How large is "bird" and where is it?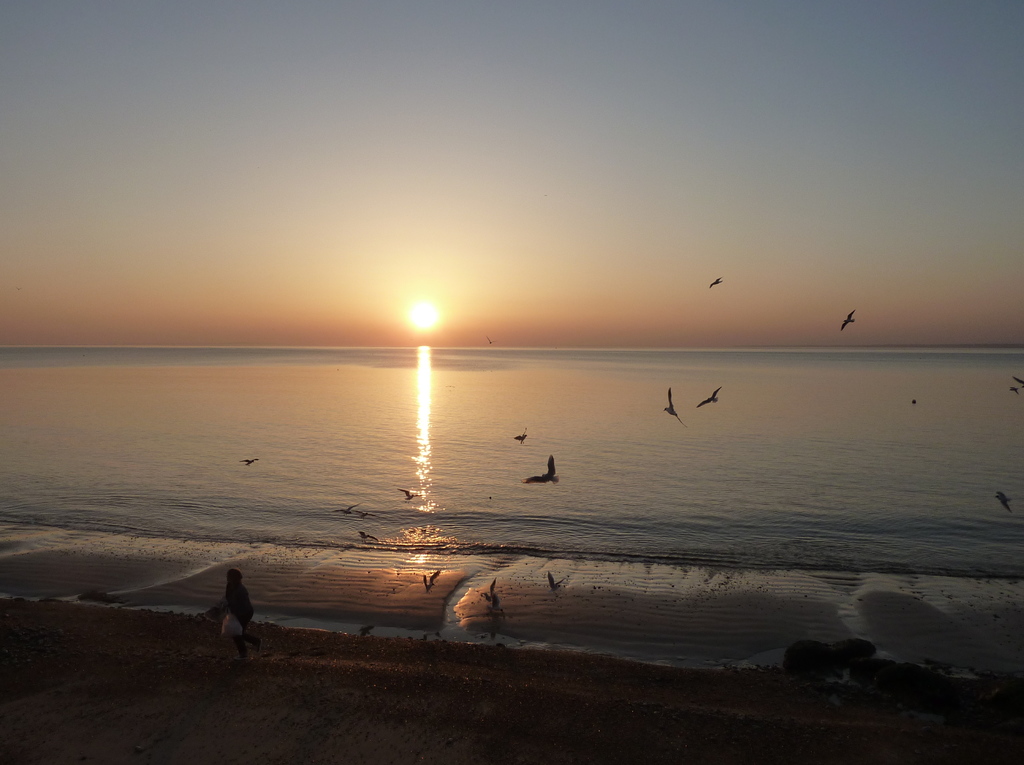
Bounding box: locate(358, 529, 385, 547).
